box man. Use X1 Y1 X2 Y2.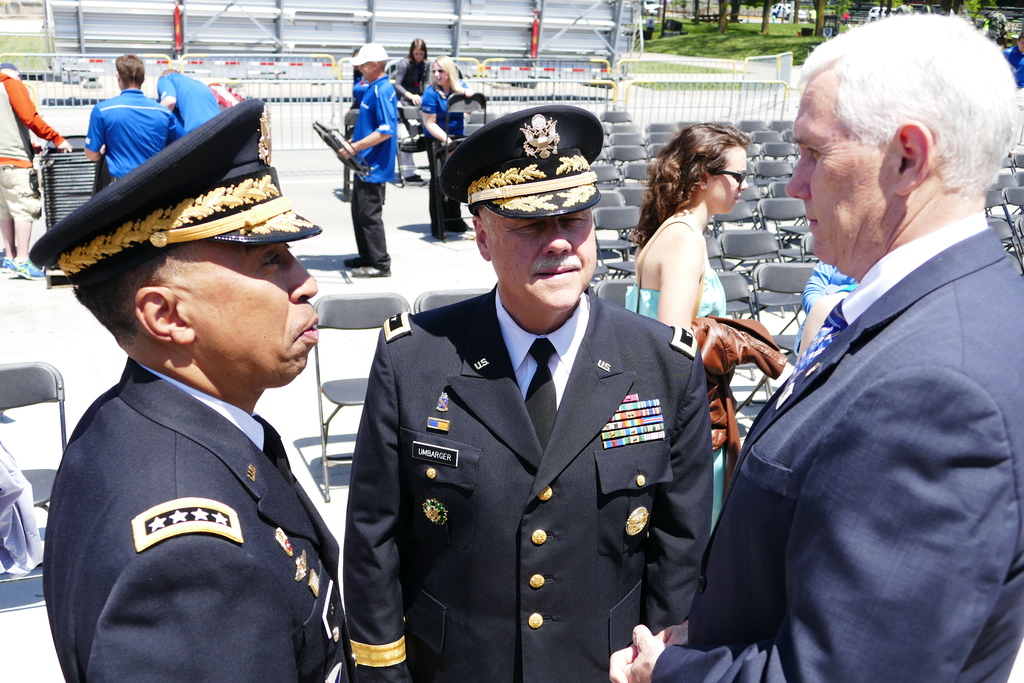
23 95 368 682.
